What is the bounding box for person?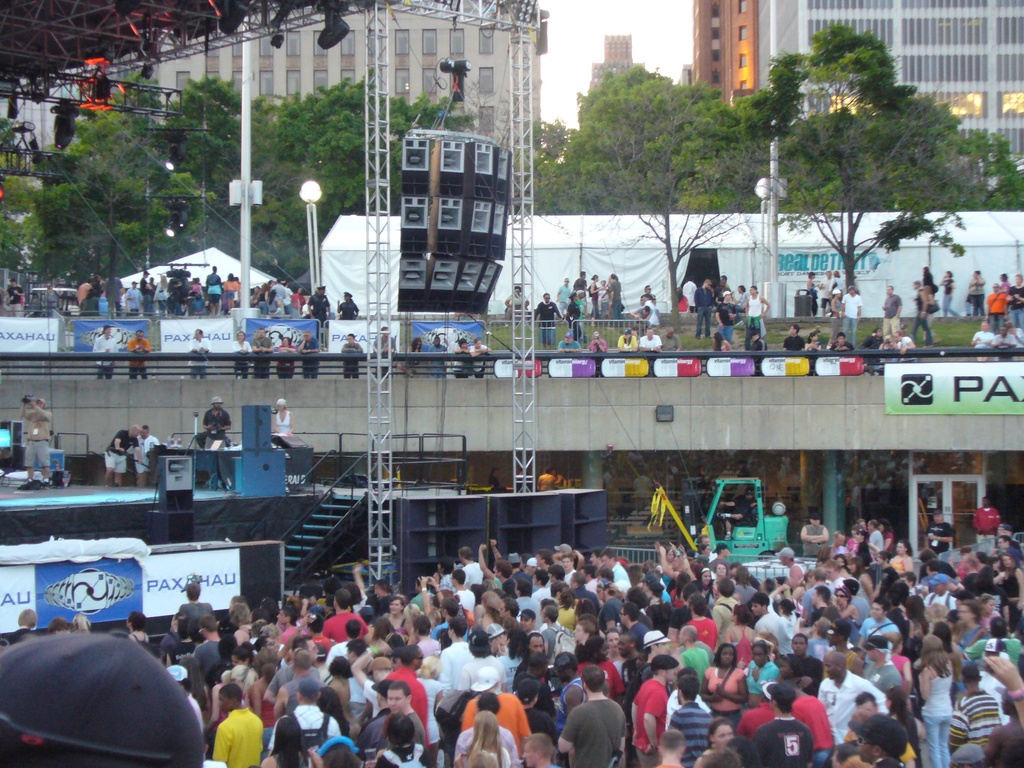
Rect(682, 277, 696, 308).
